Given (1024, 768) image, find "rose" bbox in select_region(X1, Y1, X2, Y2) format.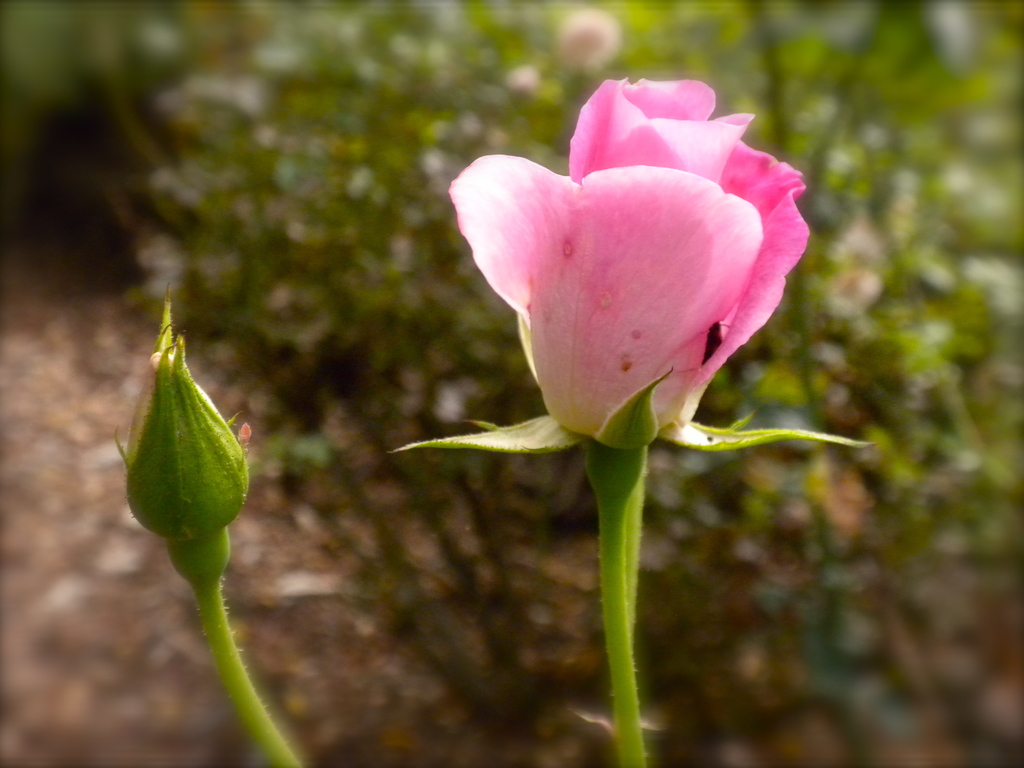
select_region(442, 79, 817, 449).
